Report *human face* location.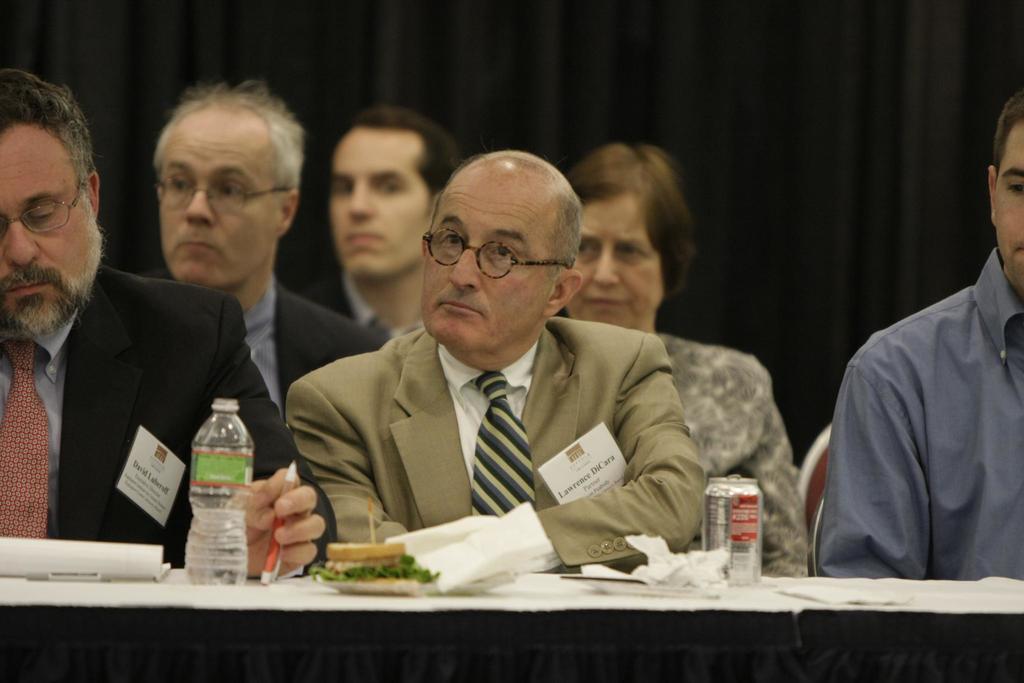
Report: crop(566, 201, 661, 326).
